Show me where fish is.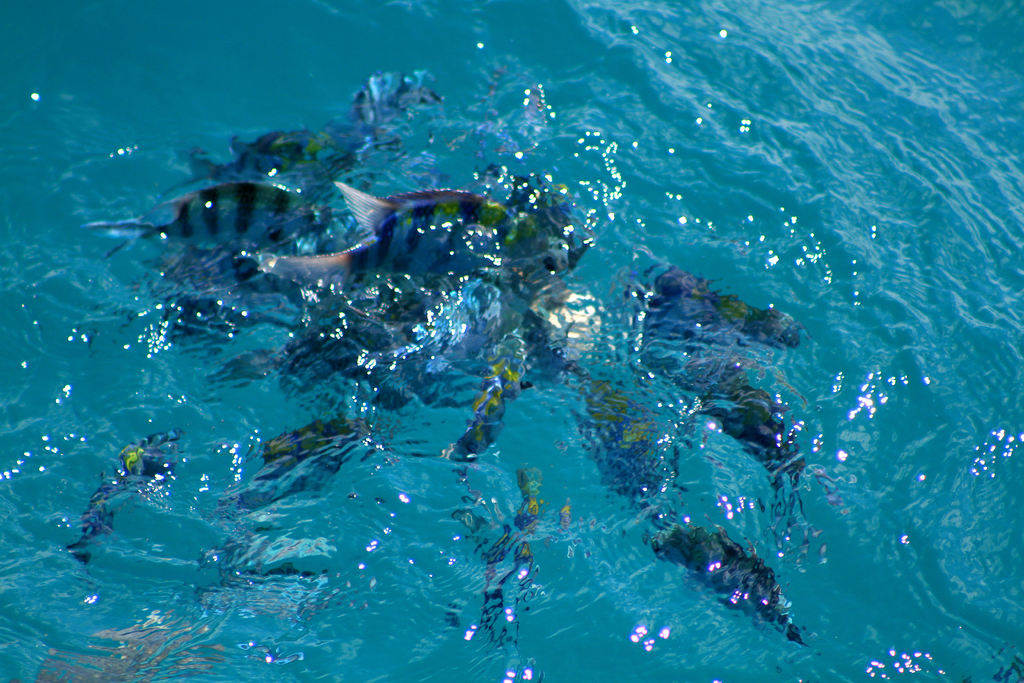
fish is at [646, 525, 806, 646].
